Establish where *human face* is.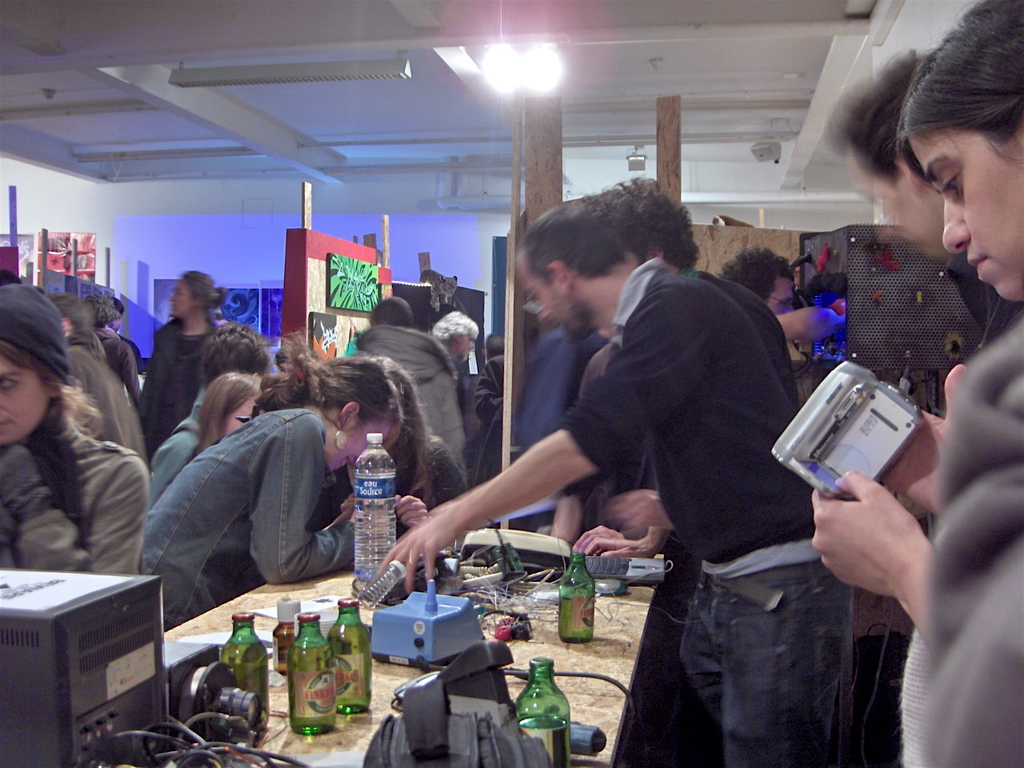
Established at [left=909, top=141, right=1023, bottom=303].
